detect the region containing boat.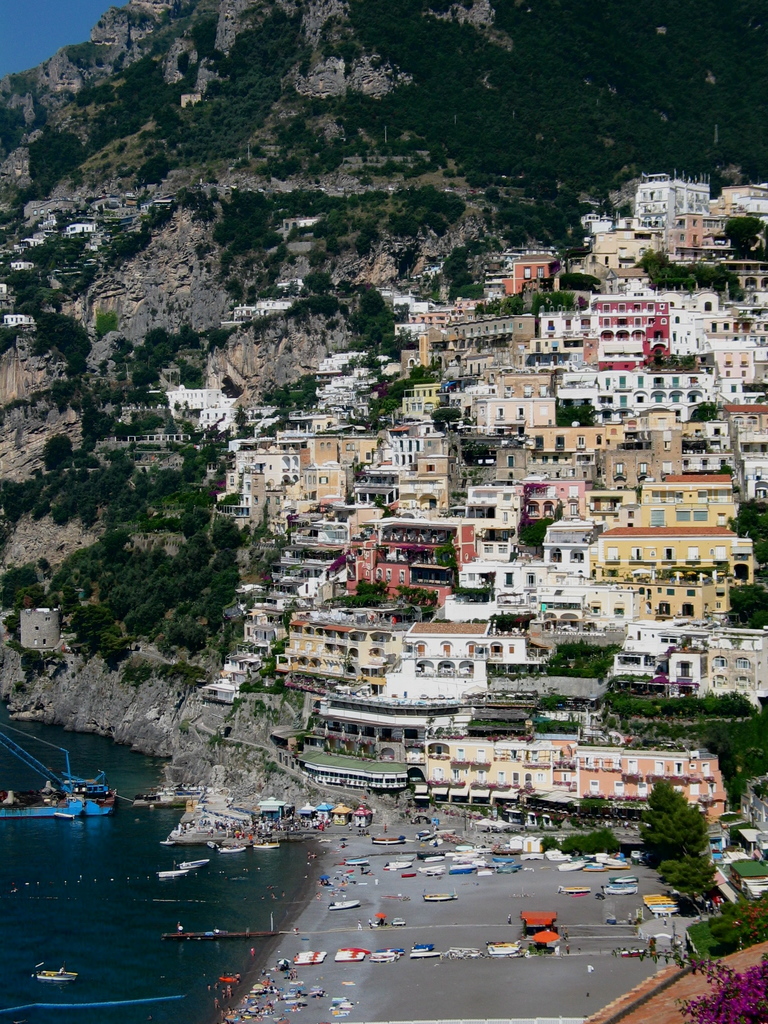
[x1=451, y1=841, x2=471, y2=851].
